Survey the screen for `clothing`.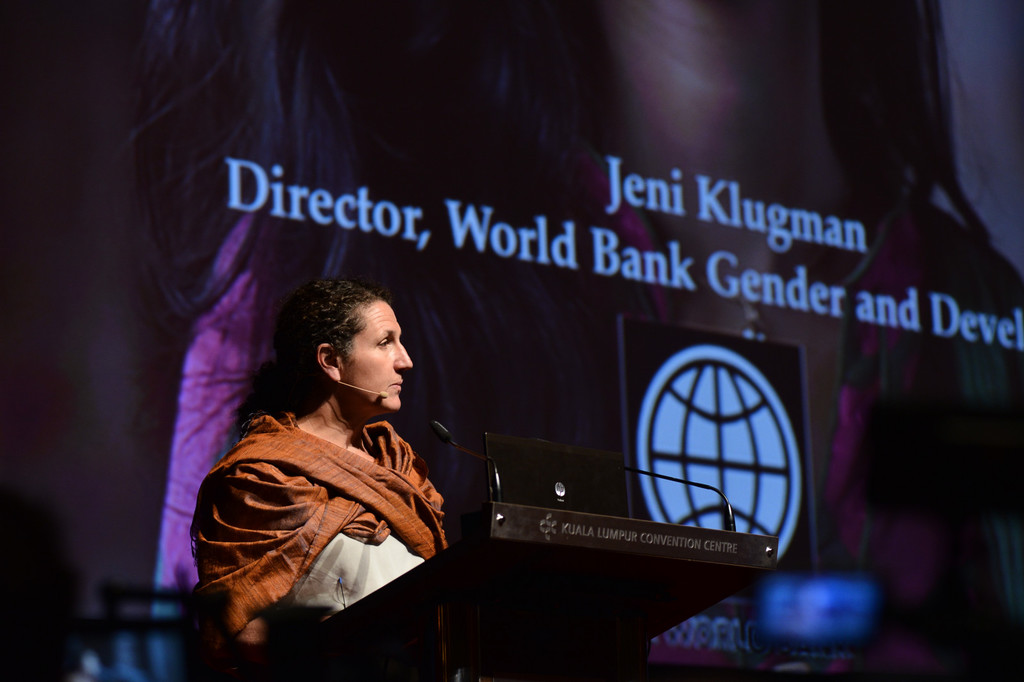
Survey found: BBox(207, 359, 465, 645).
